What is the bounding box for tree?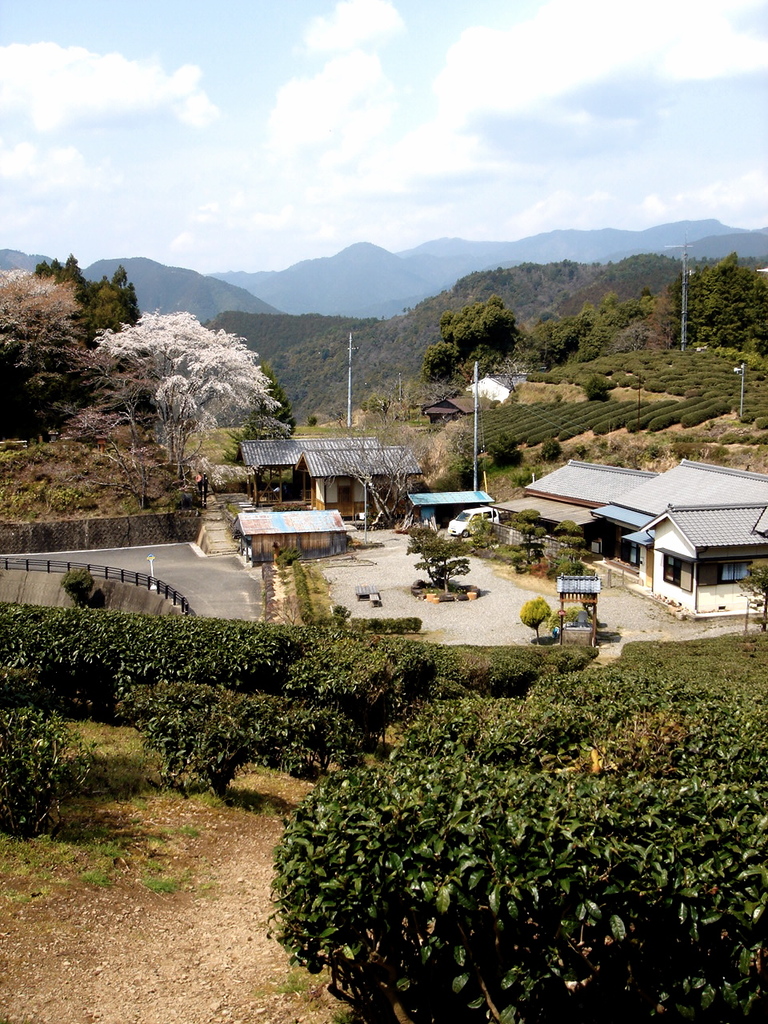
496,263,503,270.
